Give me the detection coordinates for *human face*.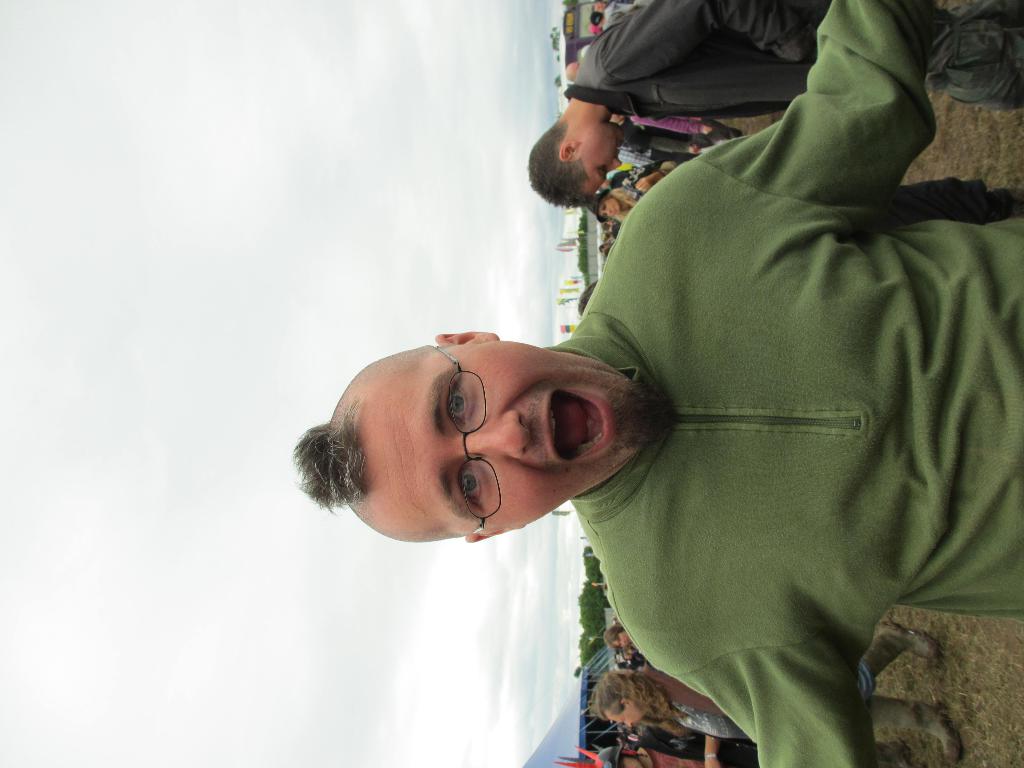
left=609, top=630, right=630, bottom=648.
